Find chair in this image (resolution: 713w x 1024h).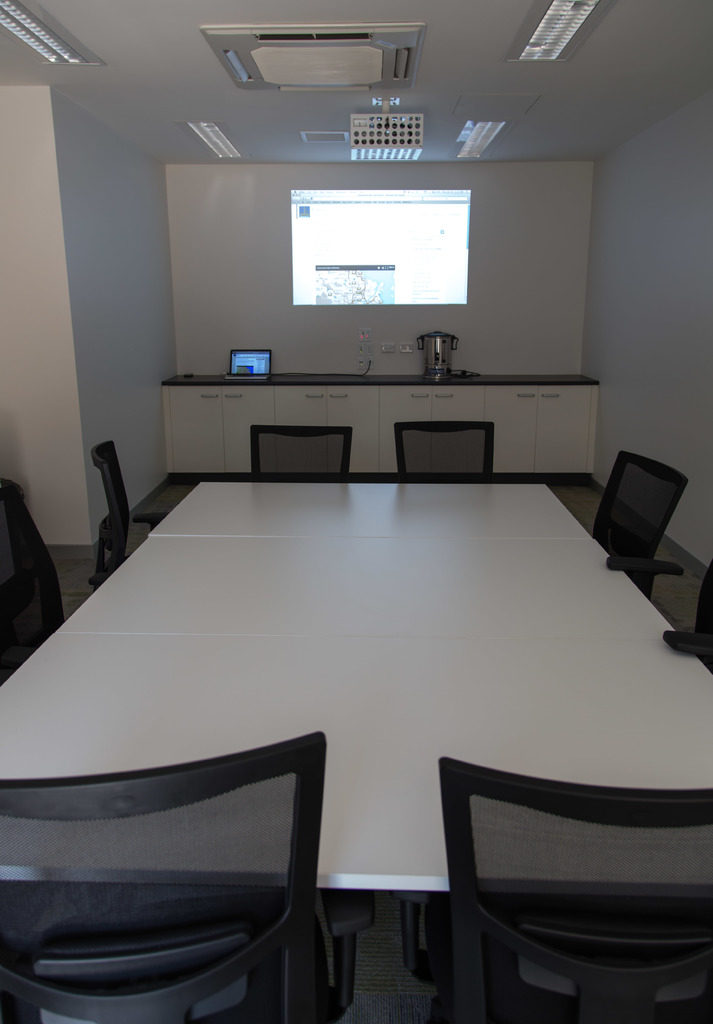
x1=395, y1=420, x2=491, y2=495.
